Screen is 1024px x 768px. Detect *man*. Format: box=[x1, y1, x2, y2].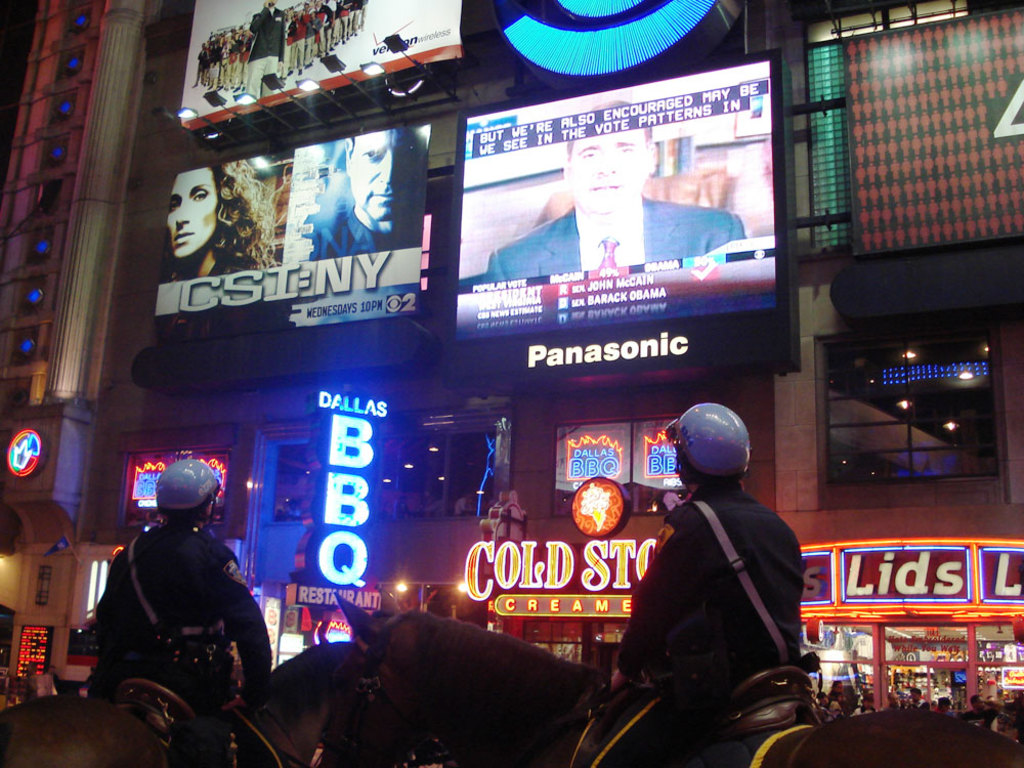
box=[89, 462, 265, 767].
